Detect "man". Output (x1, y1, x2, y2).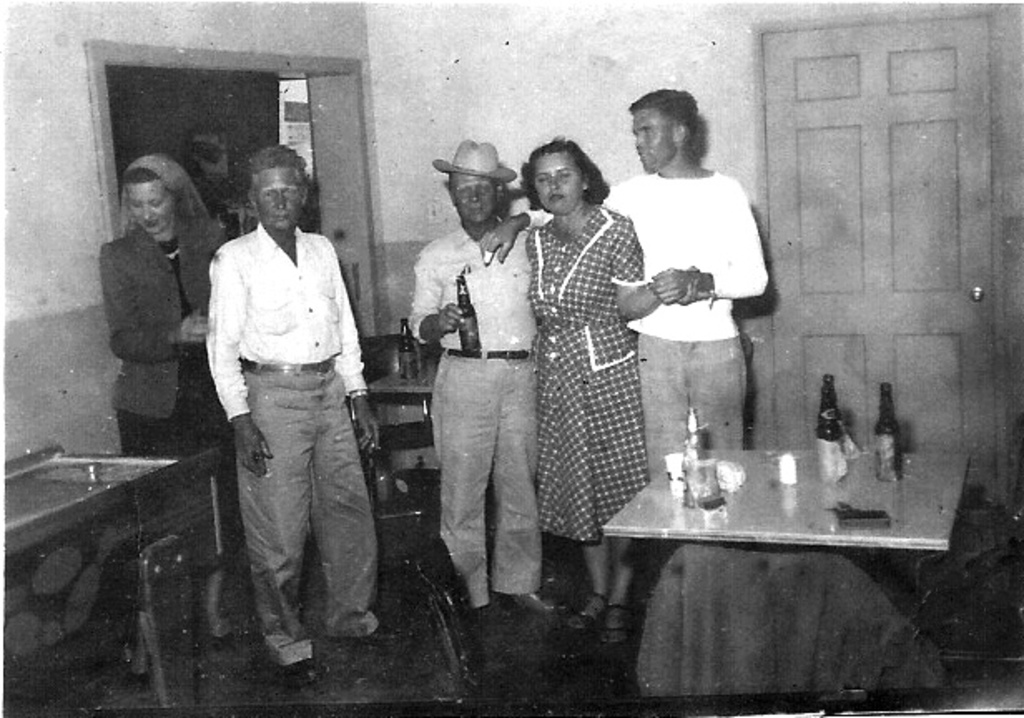
(204, 143, 394, 670).
